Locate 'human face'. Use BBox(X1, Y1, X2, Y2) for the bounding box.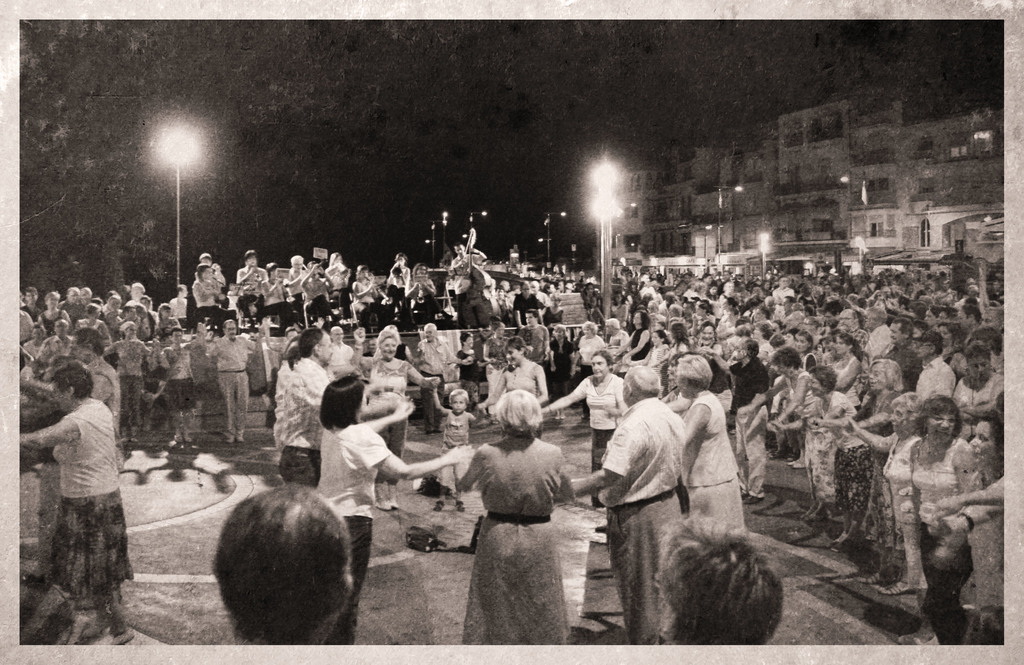
BBox(333, 331, 342, 341).
